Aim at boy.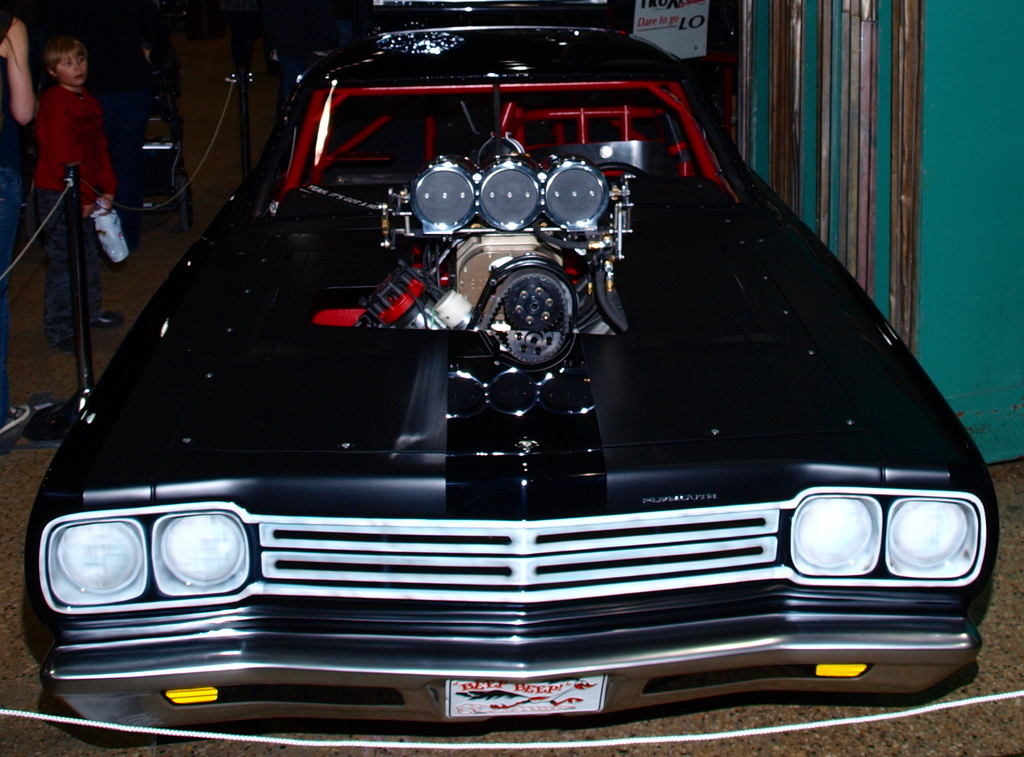
Aimed at 32/29/118/322.
